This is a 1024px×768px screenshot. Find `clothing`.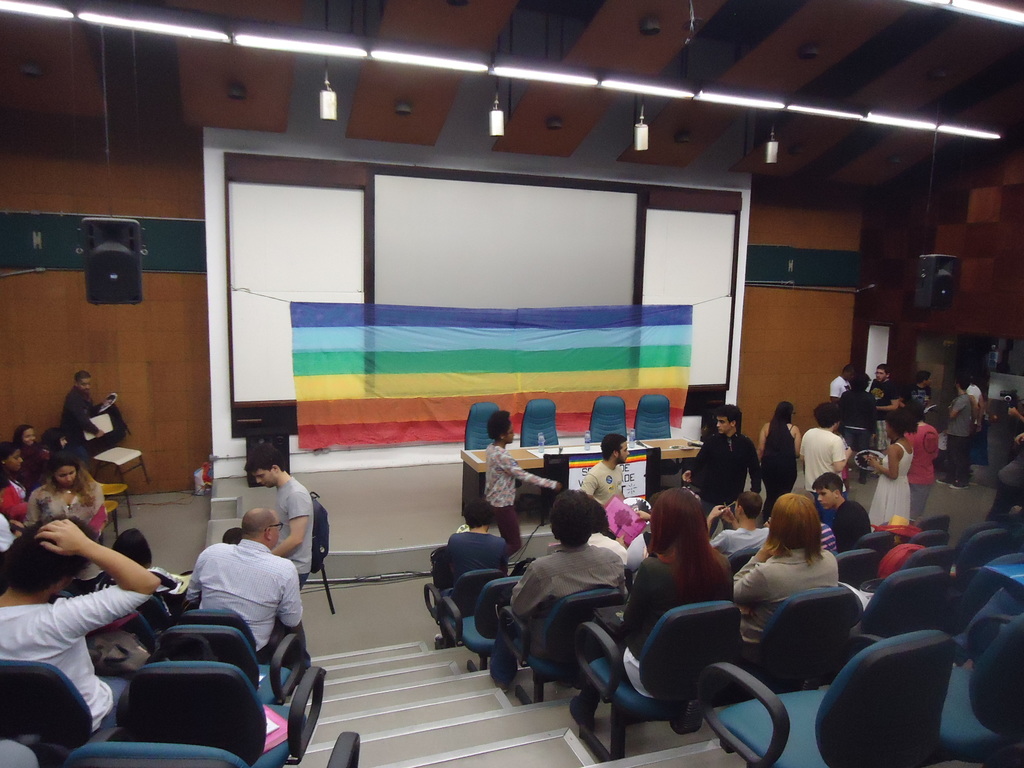
Bounding box: <box>831,498,877,550</box>.
